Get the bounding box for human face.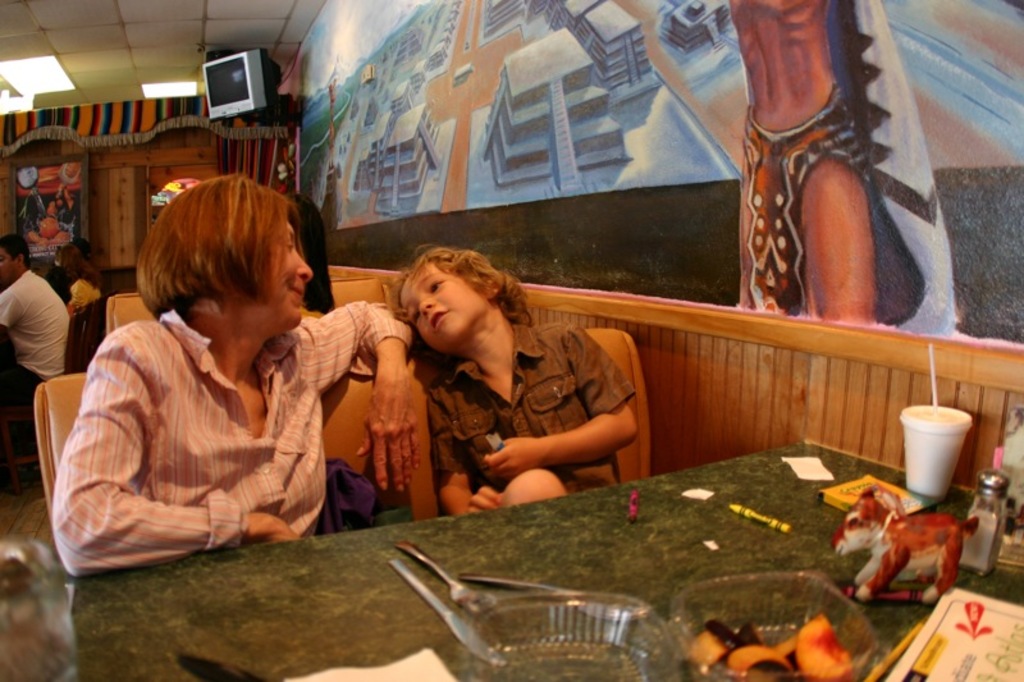
<box>0,247,15,283</box>.
